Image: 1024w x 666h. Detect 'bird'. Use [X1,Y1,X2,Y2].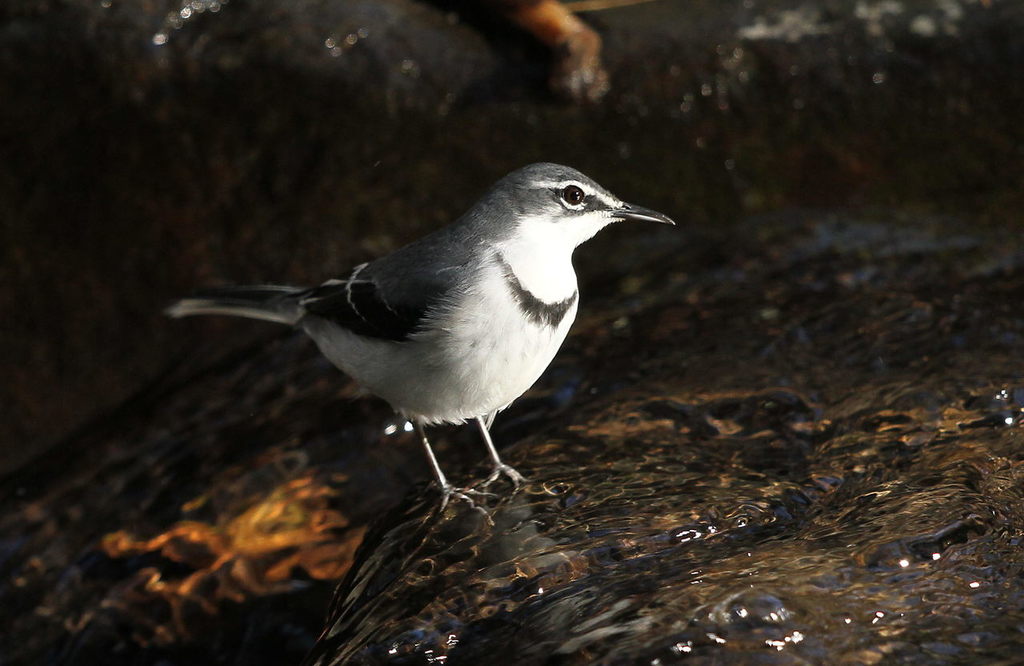
[159,153,669,508].
